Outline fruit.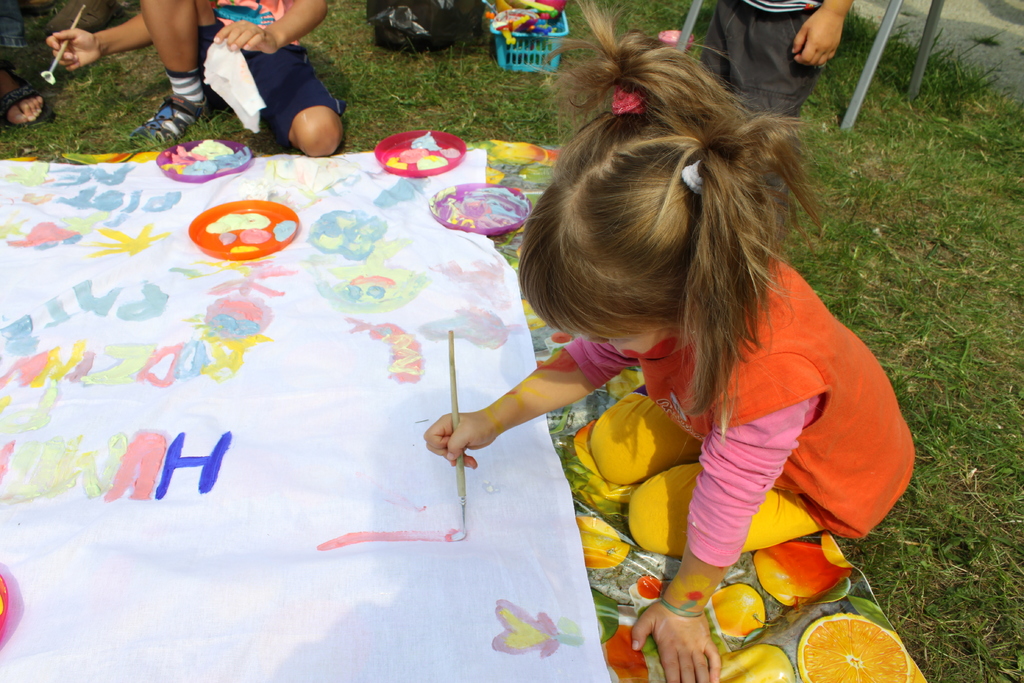
Outline: {"x1": 635, "y1": 577, "x2": 674, "y2": 607}.
